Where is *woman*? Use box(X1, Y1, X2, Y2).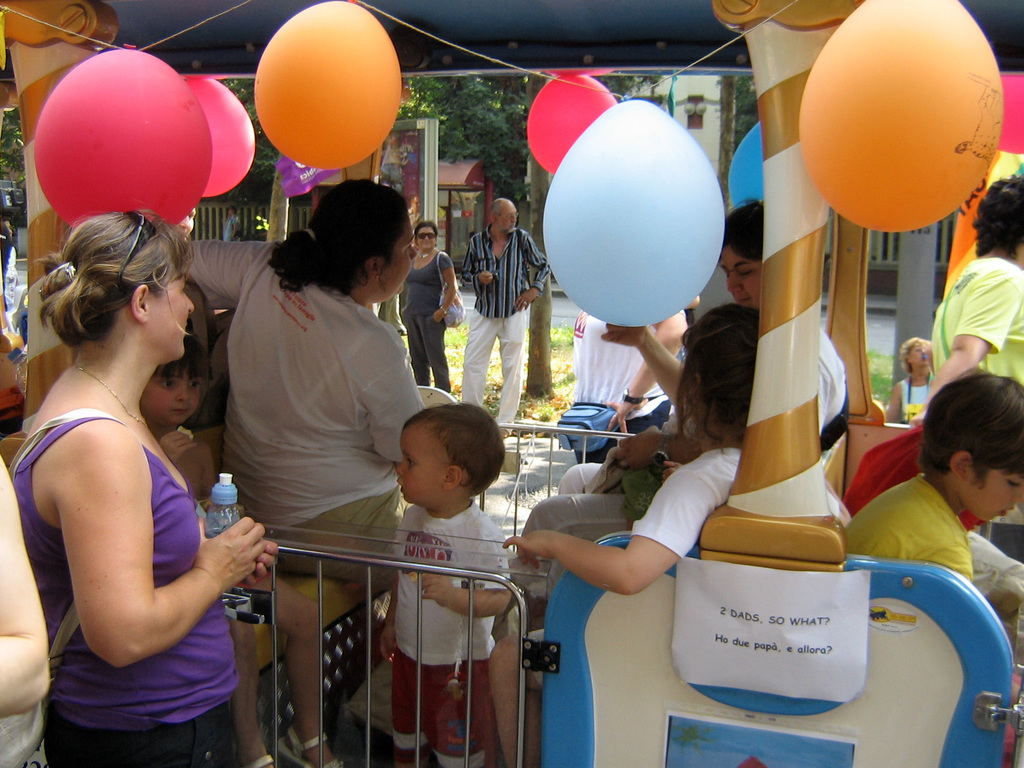
box(518, 202, 846, 541).
